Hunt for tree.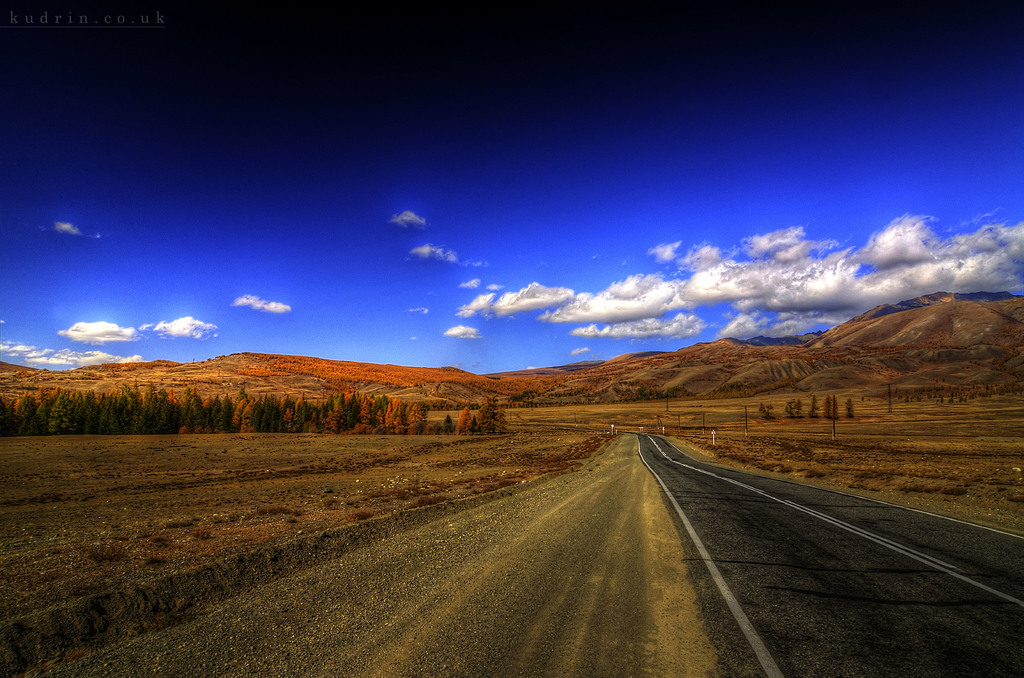
Hunted down at x1=784 y1=400 x2=797 y2=419.
